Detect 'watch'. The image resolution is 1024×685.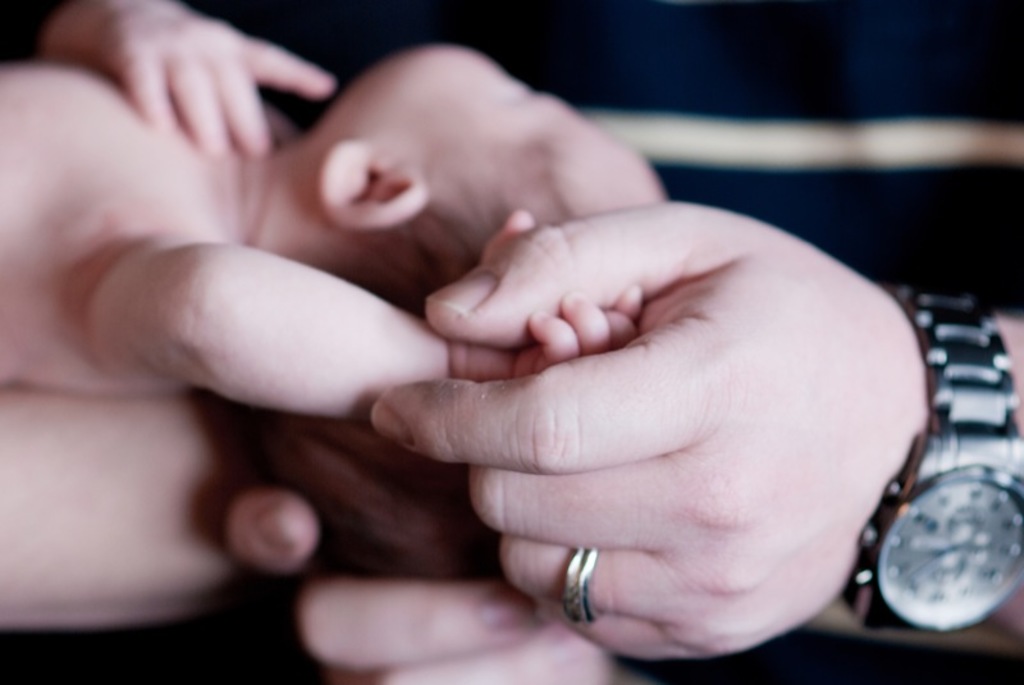
locate(844, 287, 1023, 626).
